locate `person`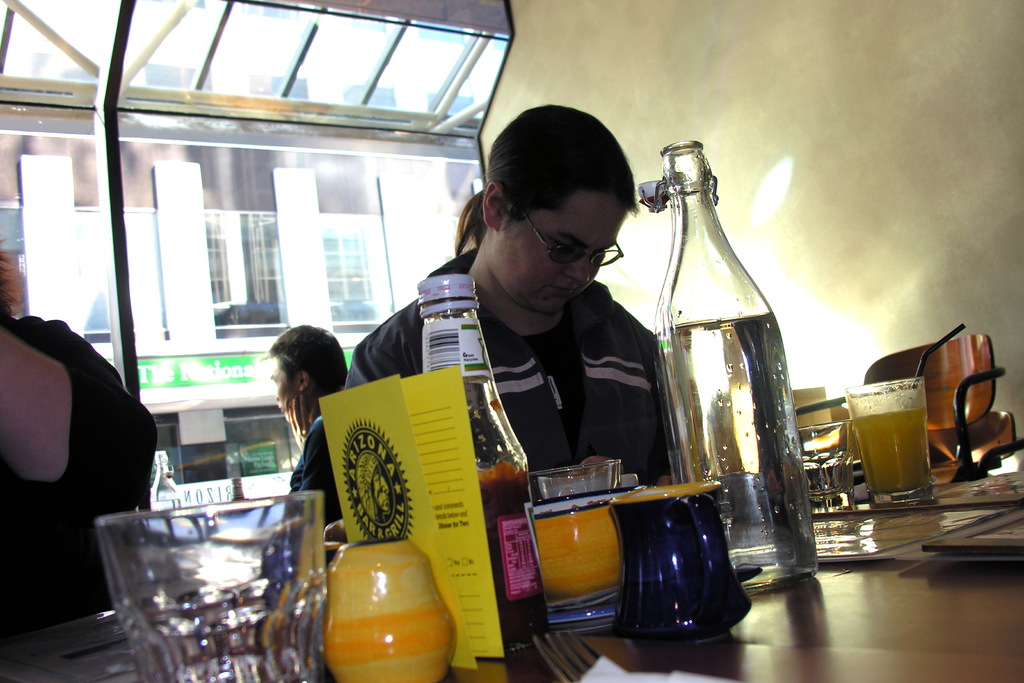
[251,329,343,528]
